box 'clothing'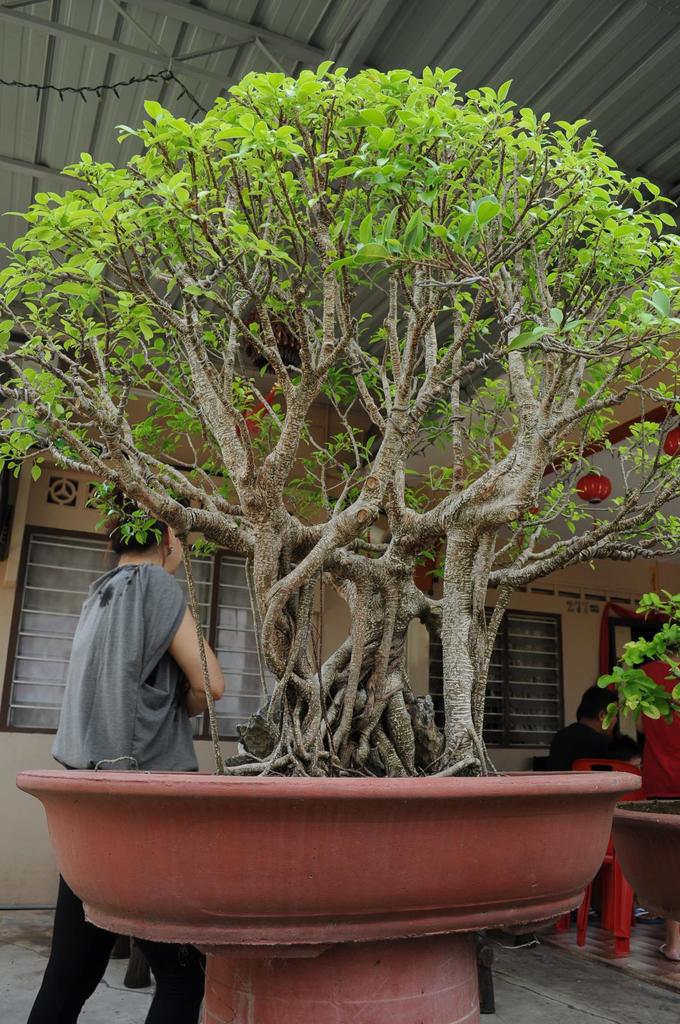
box=[22, 563, 205, 1023]
